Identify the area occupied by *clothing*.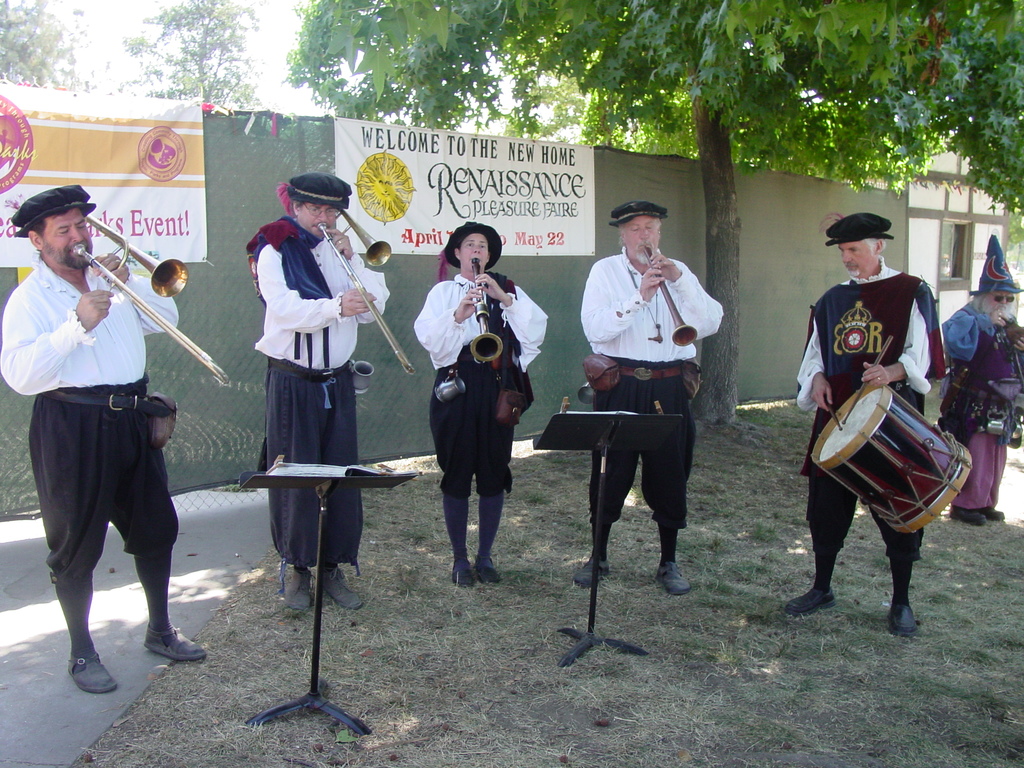
Area: 250/217/390/570.
